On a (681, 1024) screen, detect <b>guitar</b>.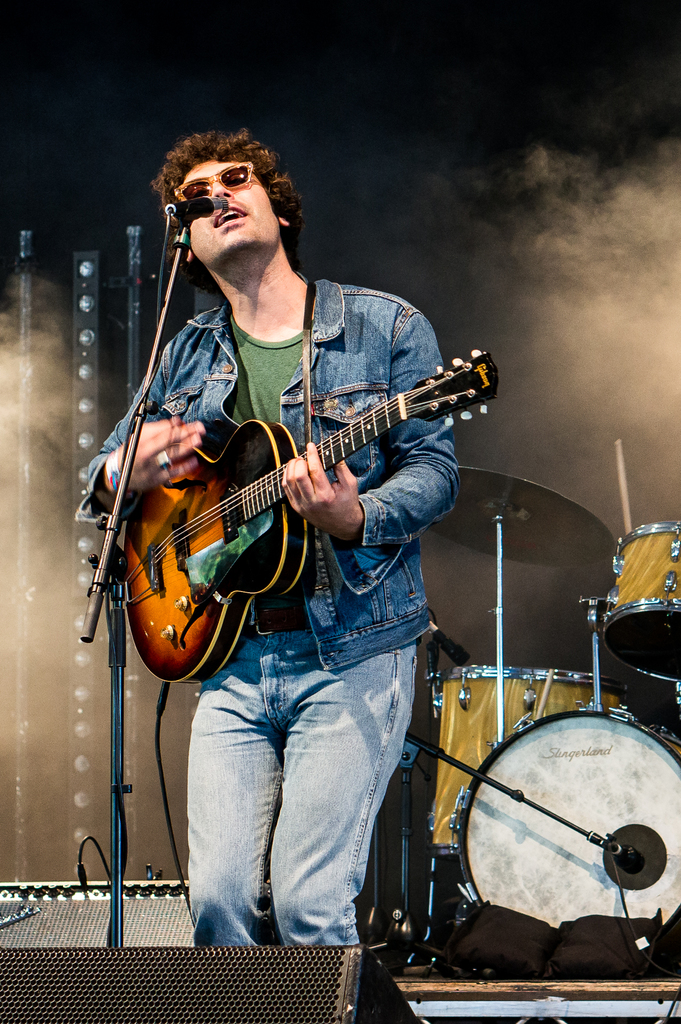
bbox=(84, 351, 492, 678).
